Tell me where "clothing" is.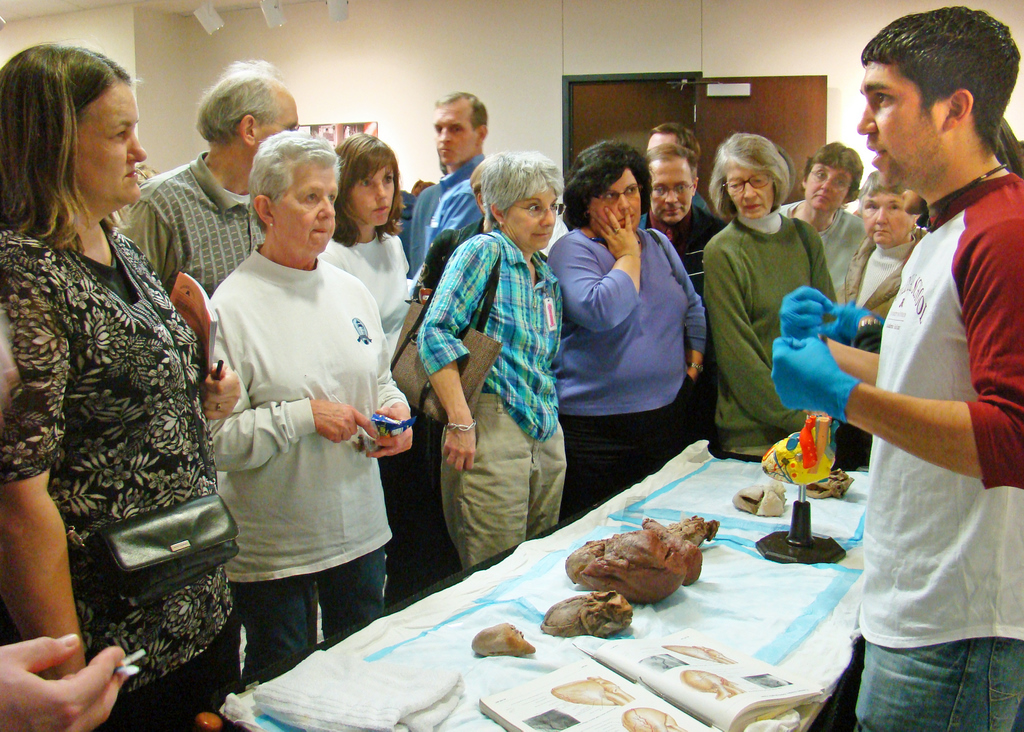
"clothing" is at box(642, 210, 714, 306).
